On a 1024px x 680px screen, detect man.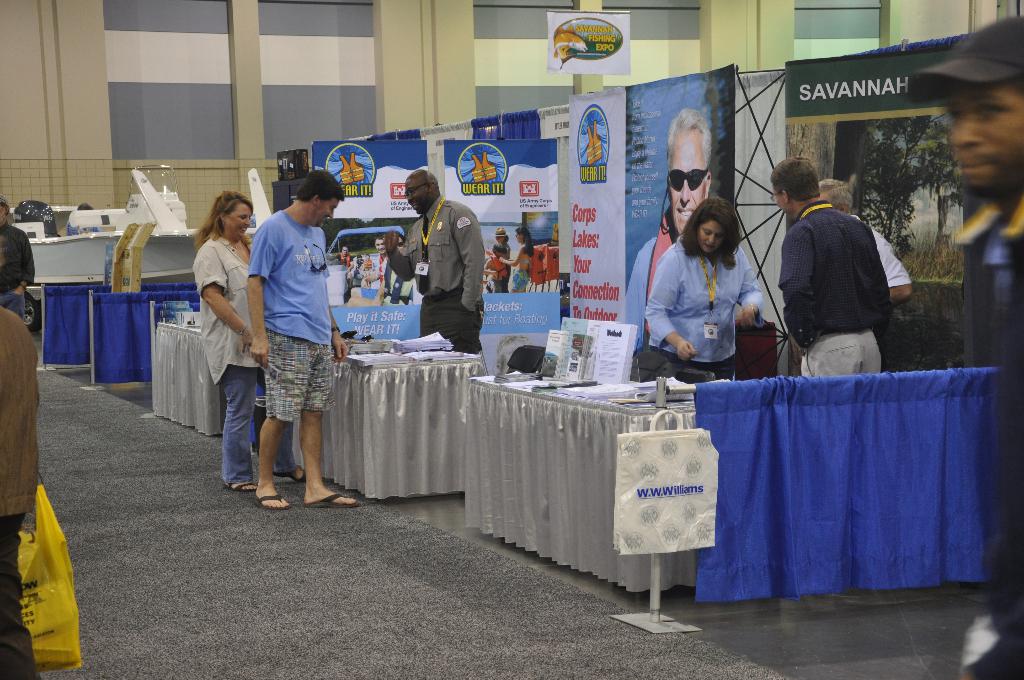
Rect(766, 154, 895, 378).
